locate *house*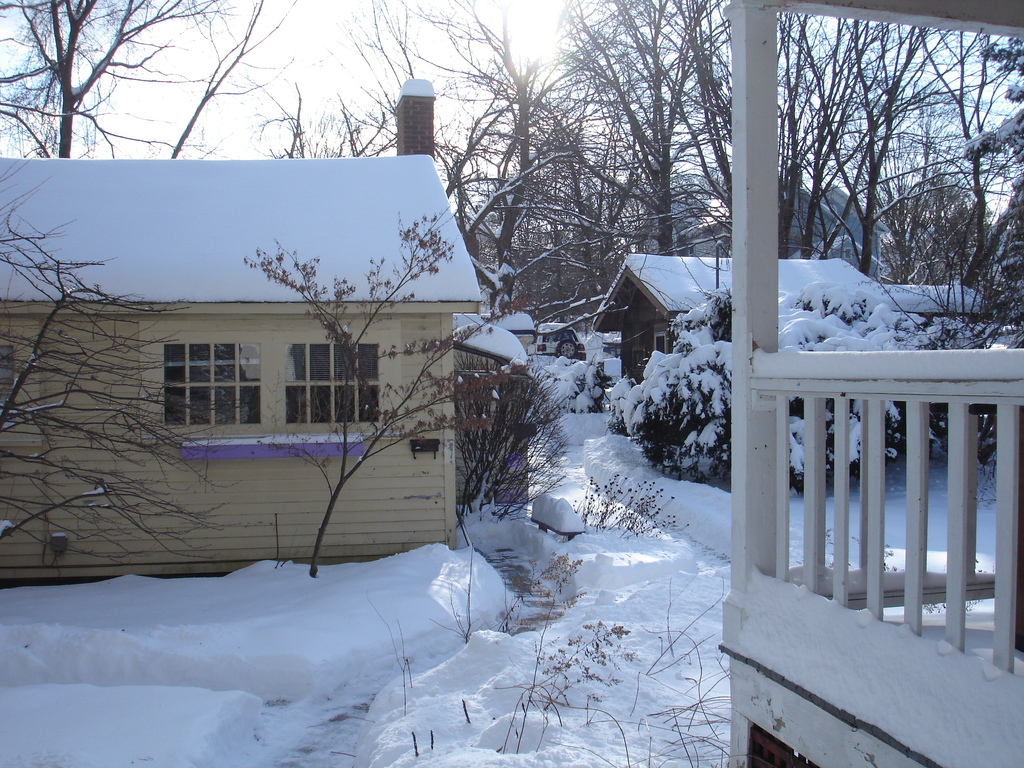
l=883, t=274, r=993, b=325
